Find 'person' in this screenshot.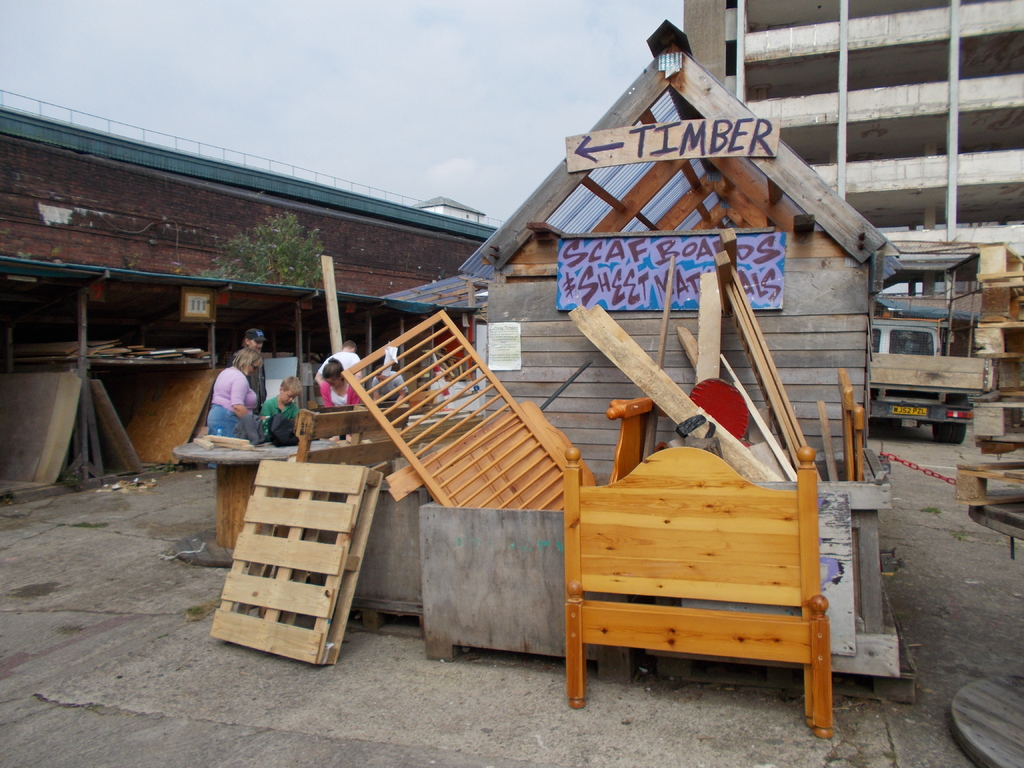
The bounding box for 'person' is 214, 333, 284, 466.
